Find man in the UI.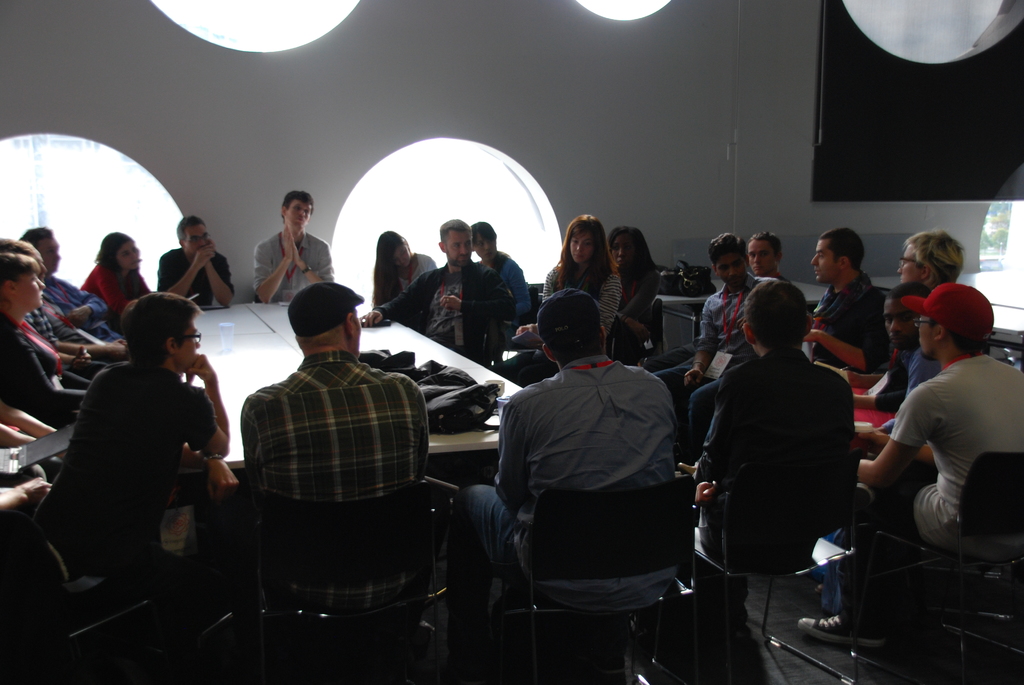
UI element at bbox(162, 216, 235, 308).
